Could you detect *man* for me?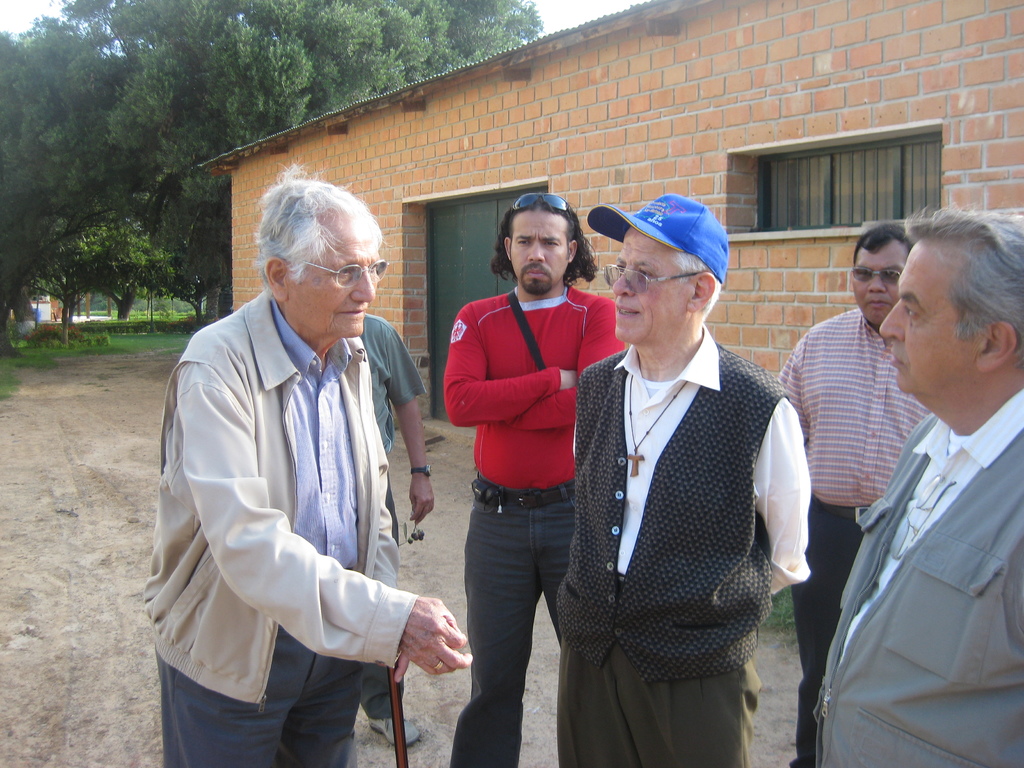
Detection result: <region>774, 225, 932, 767</region>.
